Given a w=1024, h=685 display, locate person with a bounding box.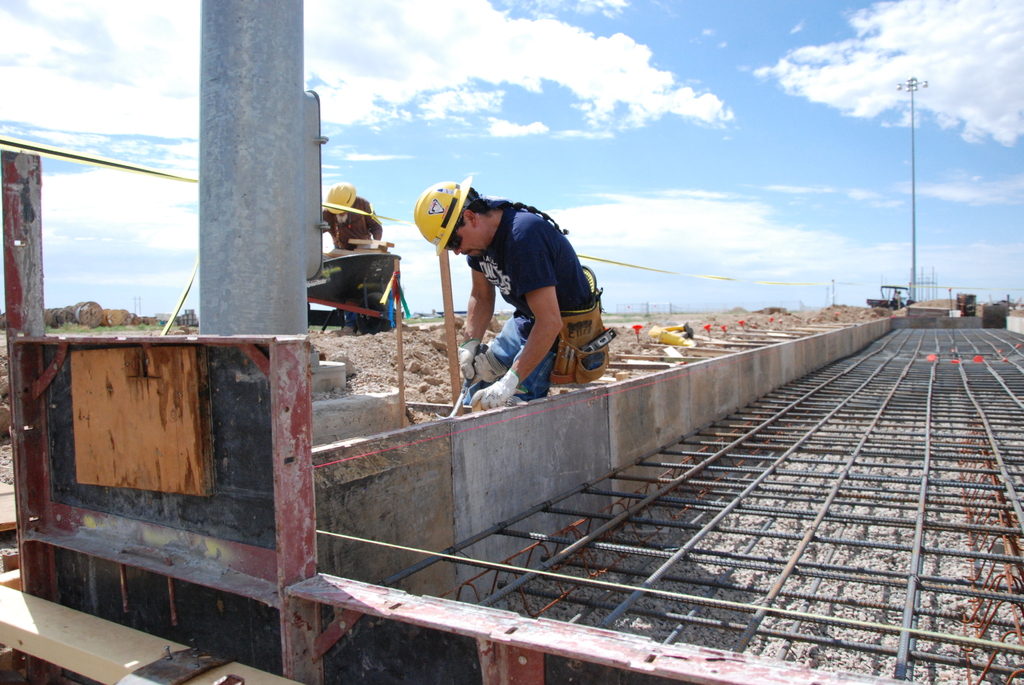
Located: bbox=[317, 185, 383, 337].
